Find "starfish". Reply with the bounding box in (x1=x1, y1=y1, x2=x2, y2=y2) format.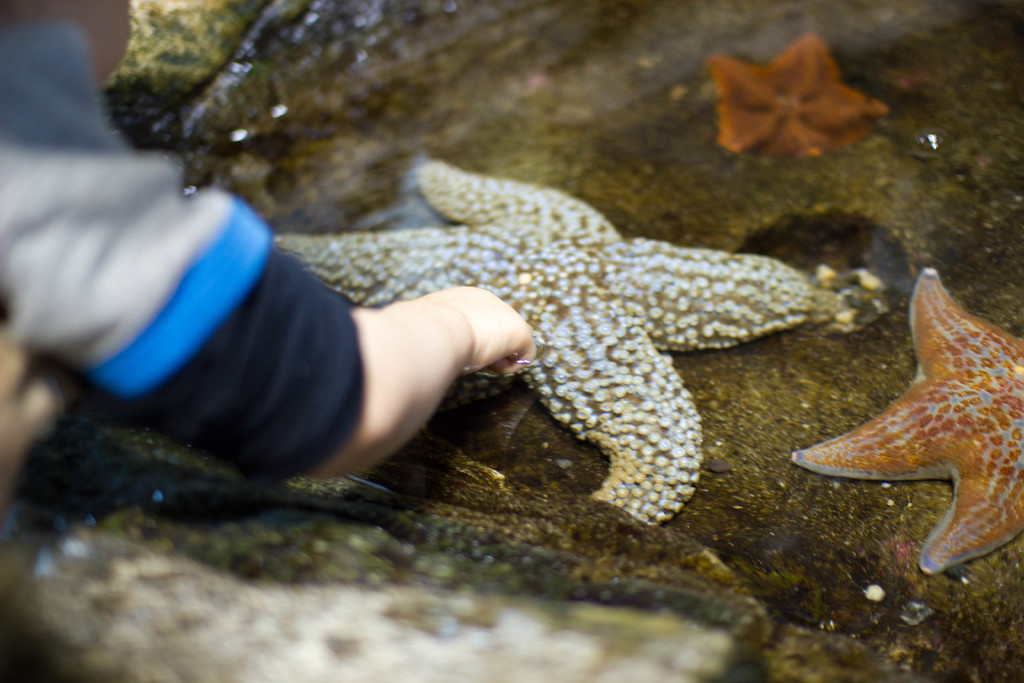
(x1=266, y1=159, x2=847, y2=530).
